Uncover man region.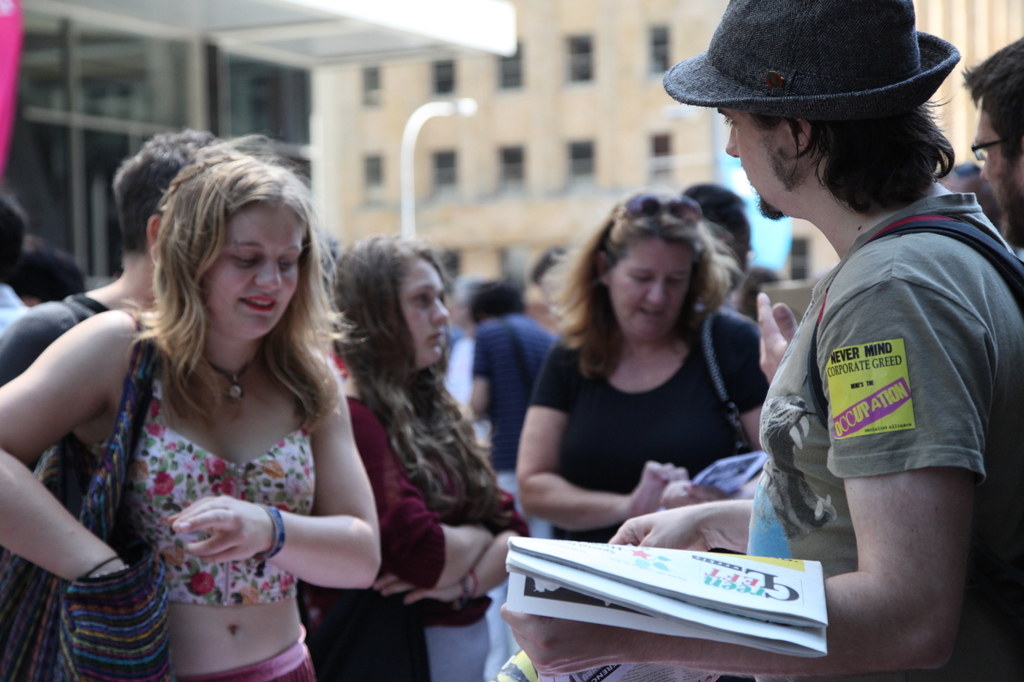
Uncovered: <bbox>501, 0, 1023, 681</bbox>.
